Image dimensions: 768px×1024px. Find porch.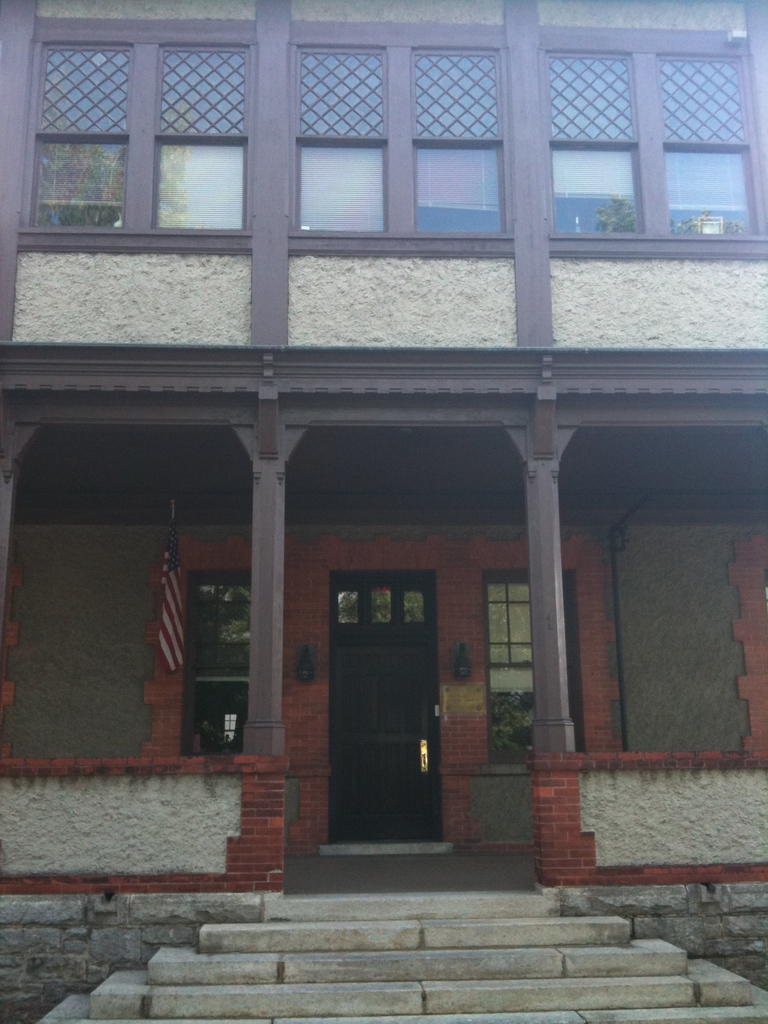
left=0, top=293, right=767, bottom=1021.
